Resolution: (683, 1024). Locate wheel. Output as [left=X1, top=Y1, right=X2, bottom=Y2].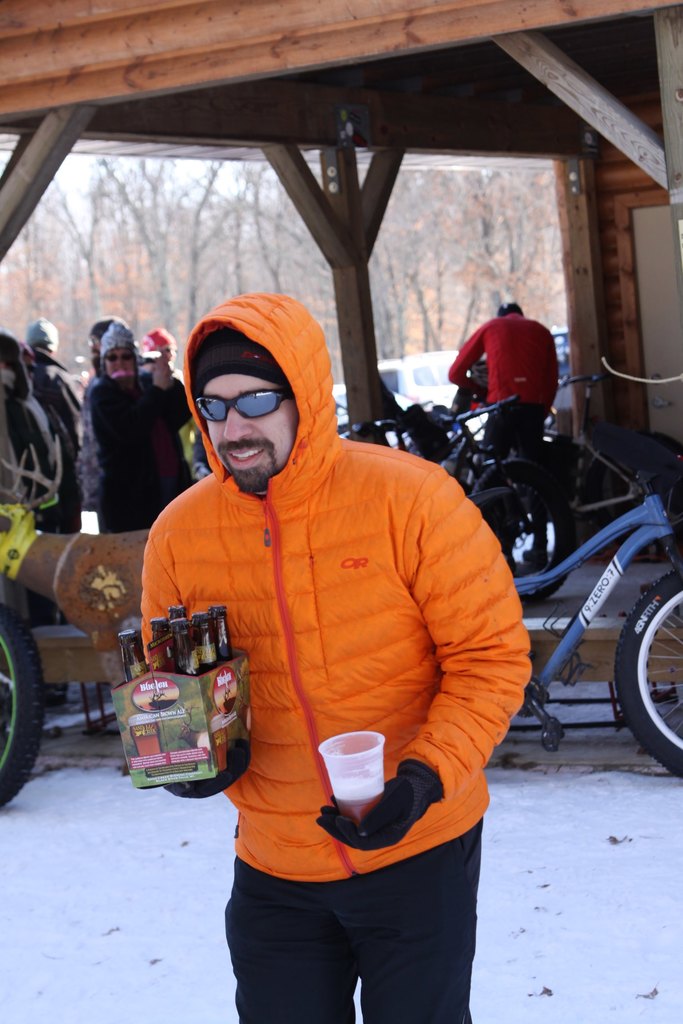
[left=610, top=556, right=682, bottom=778].
